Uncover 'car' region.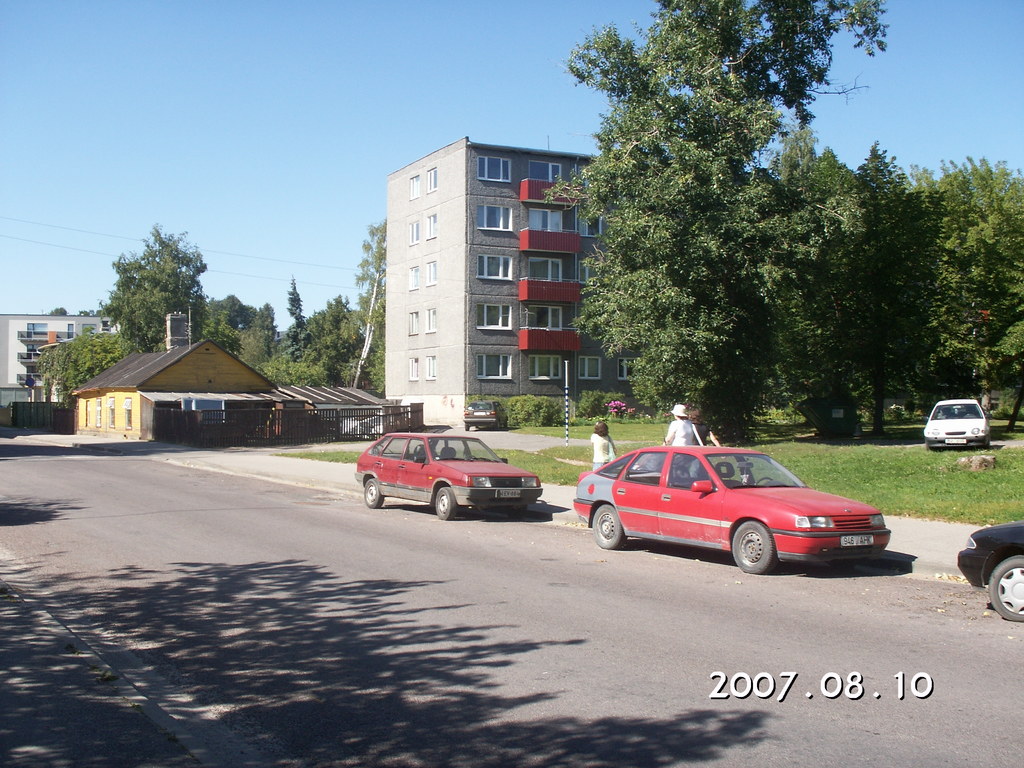
Uncovered: detection(957, 525, 1023, 621).
